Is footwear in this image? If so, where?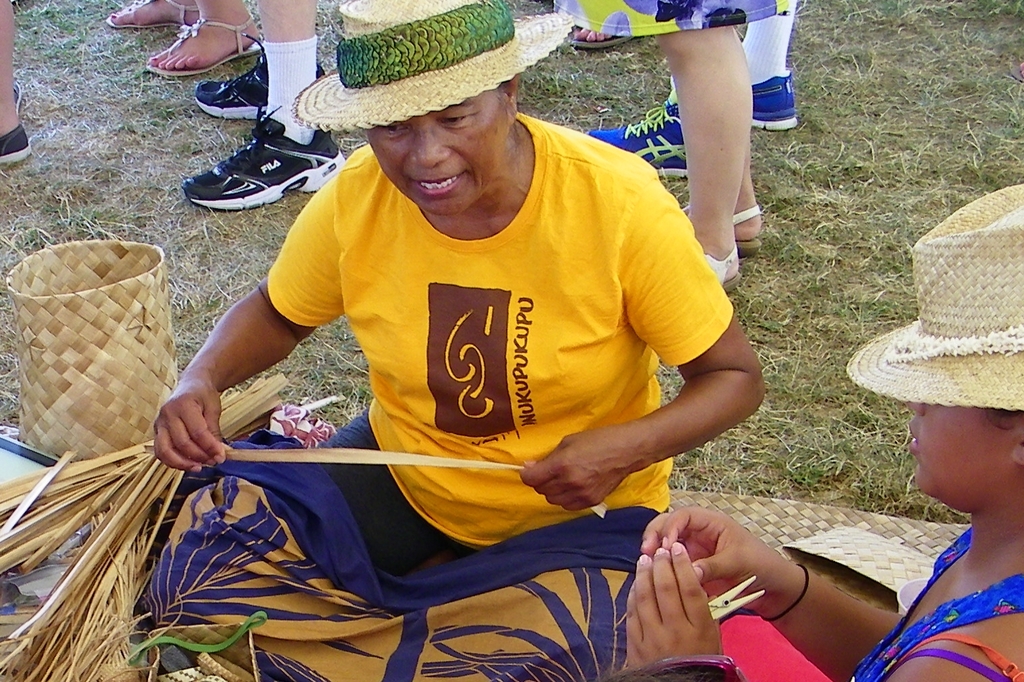
Yes, at bbox=[0, 124, 35, 167].
